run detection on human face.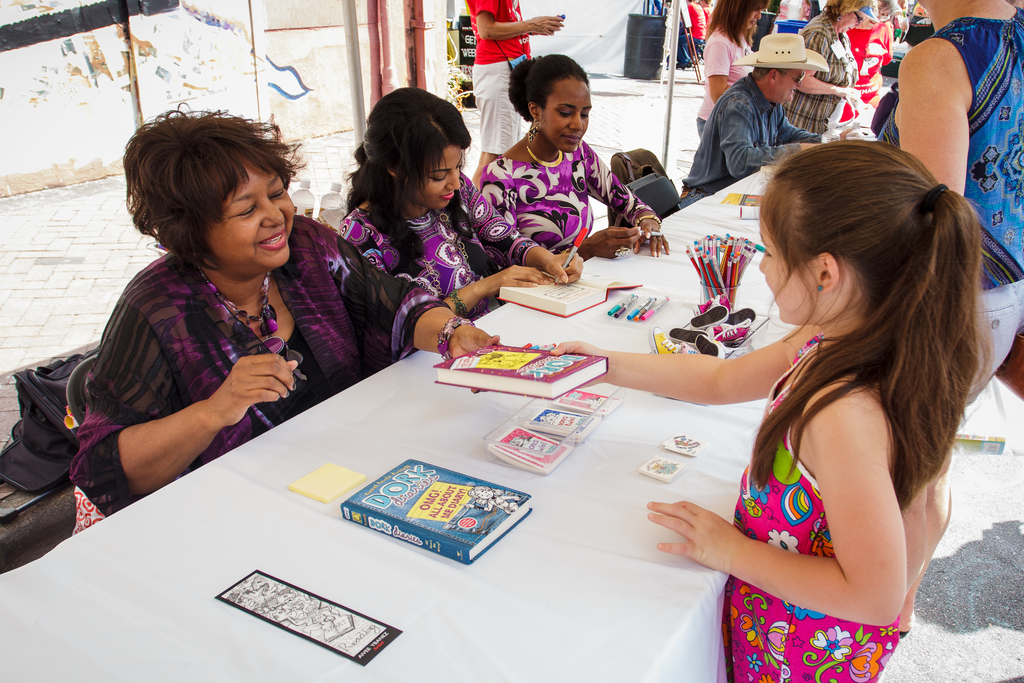
Result: (211,155,297,275).
